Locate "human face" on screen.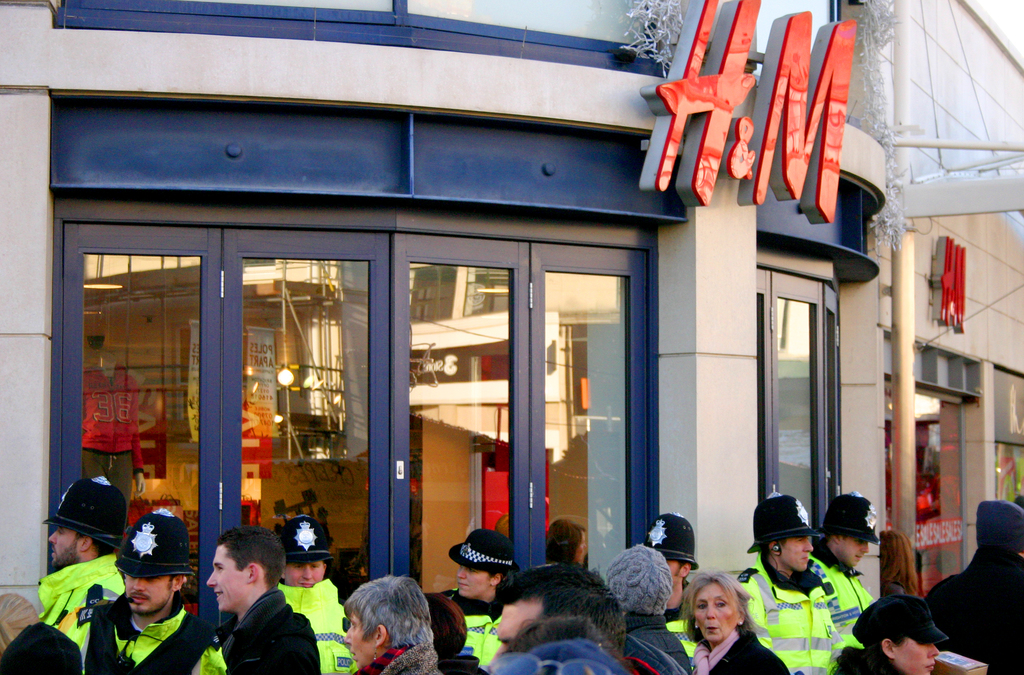
On screen at pyautogui.locateOnScreen(577, 541, 585, 567).
